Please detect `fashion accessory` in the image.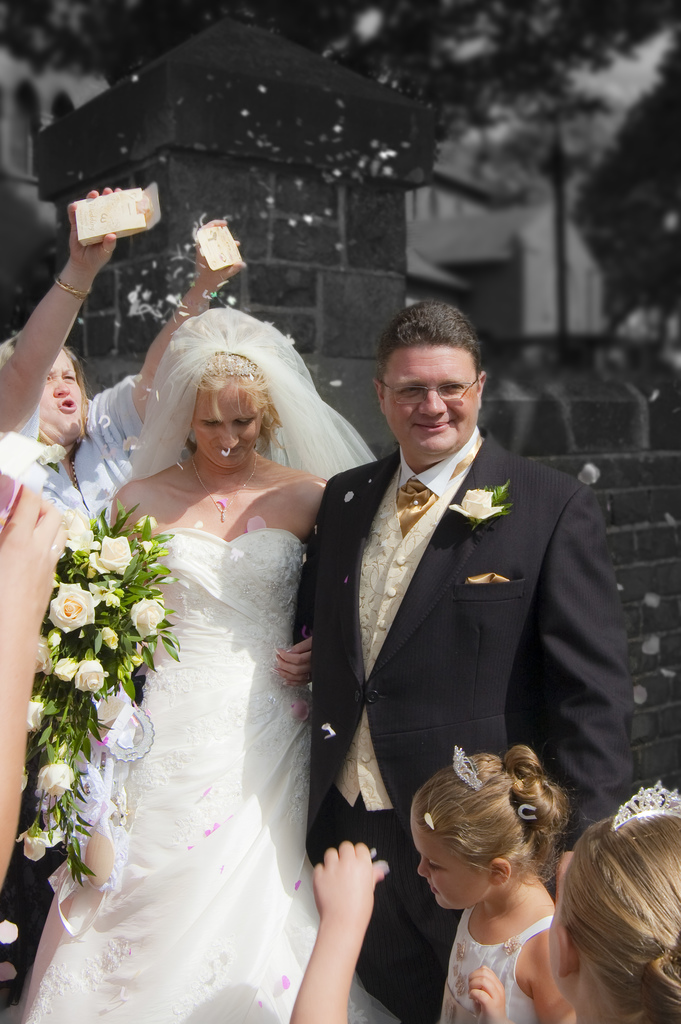
bbox(517, 804, 538, 822).
